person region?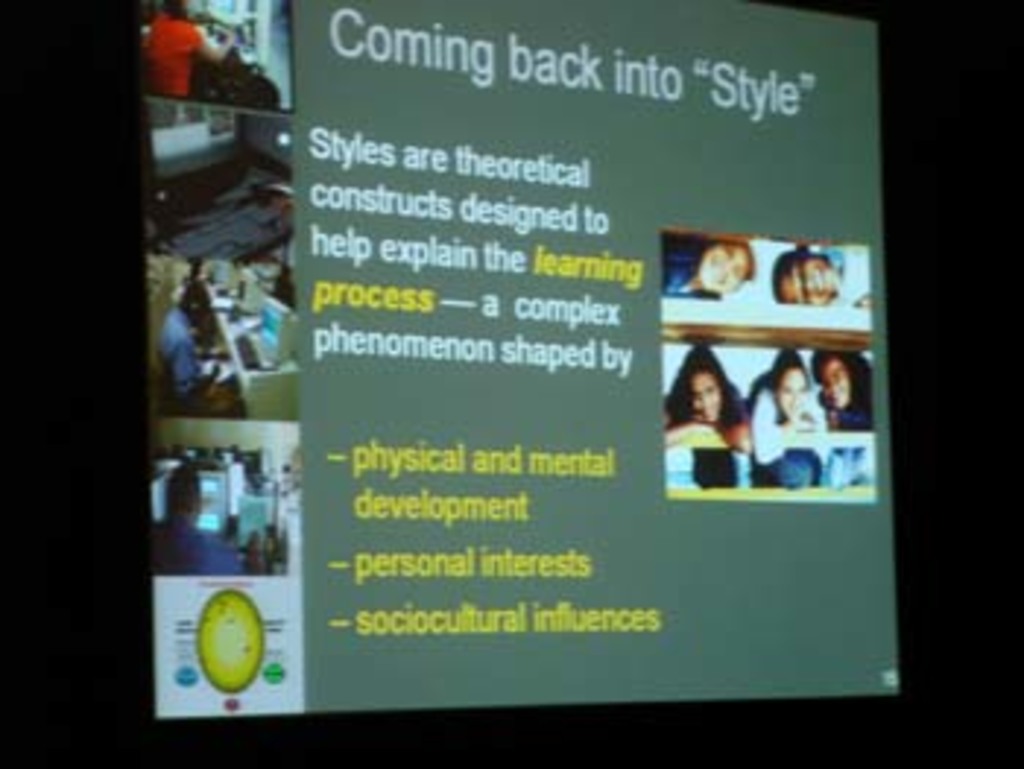
detection(661, 333, 761, 512)
